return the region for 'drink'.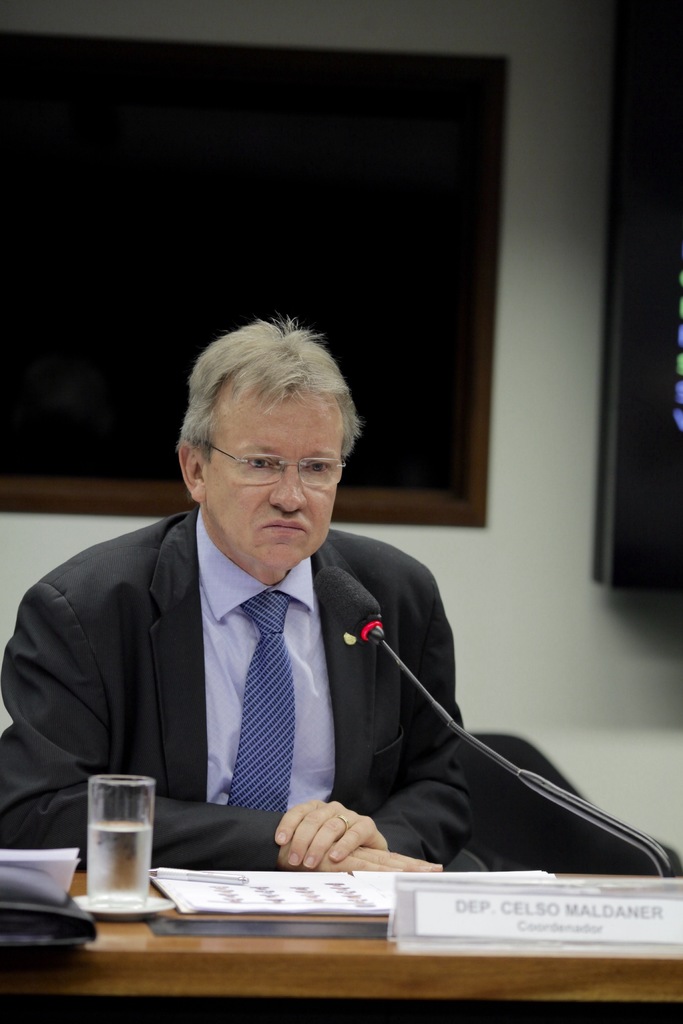
75 780 157 915.
